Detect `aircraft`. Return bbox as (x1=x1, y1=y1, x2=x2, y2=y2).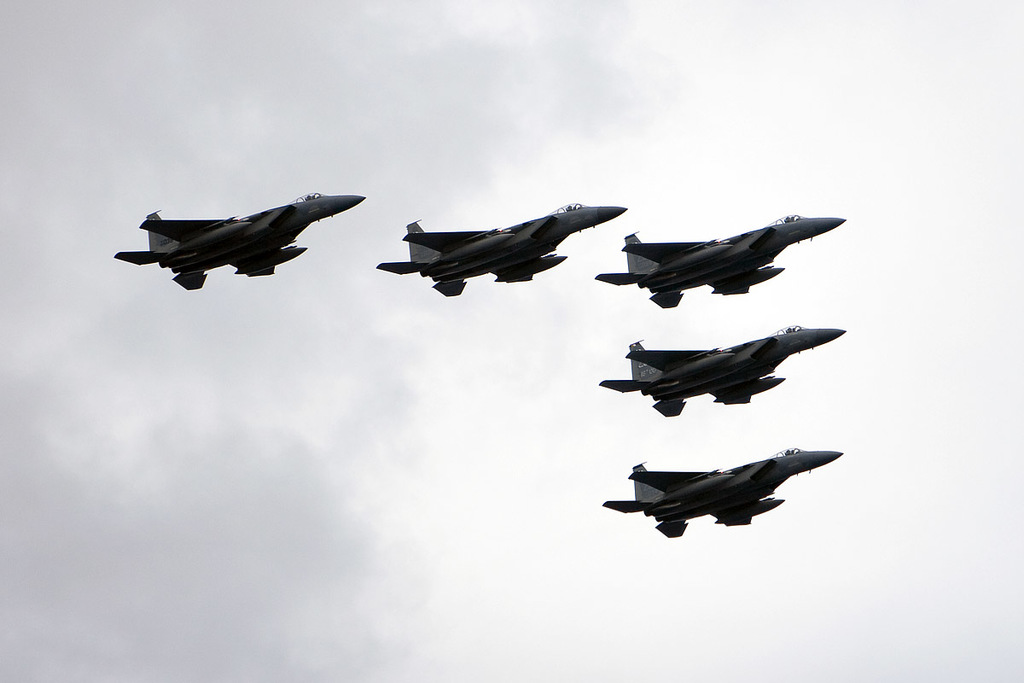
(x1=114, y1=192, x2=364, y2=290).
